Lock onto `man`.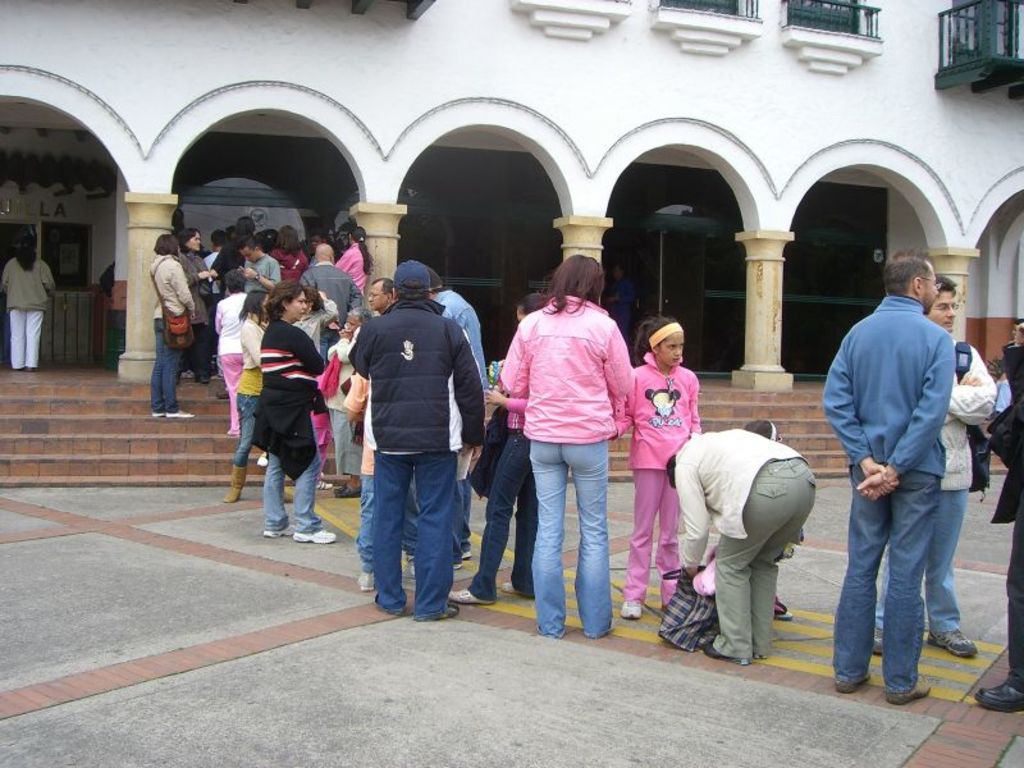
Locked: BBox(301, 247, 366, 334).
